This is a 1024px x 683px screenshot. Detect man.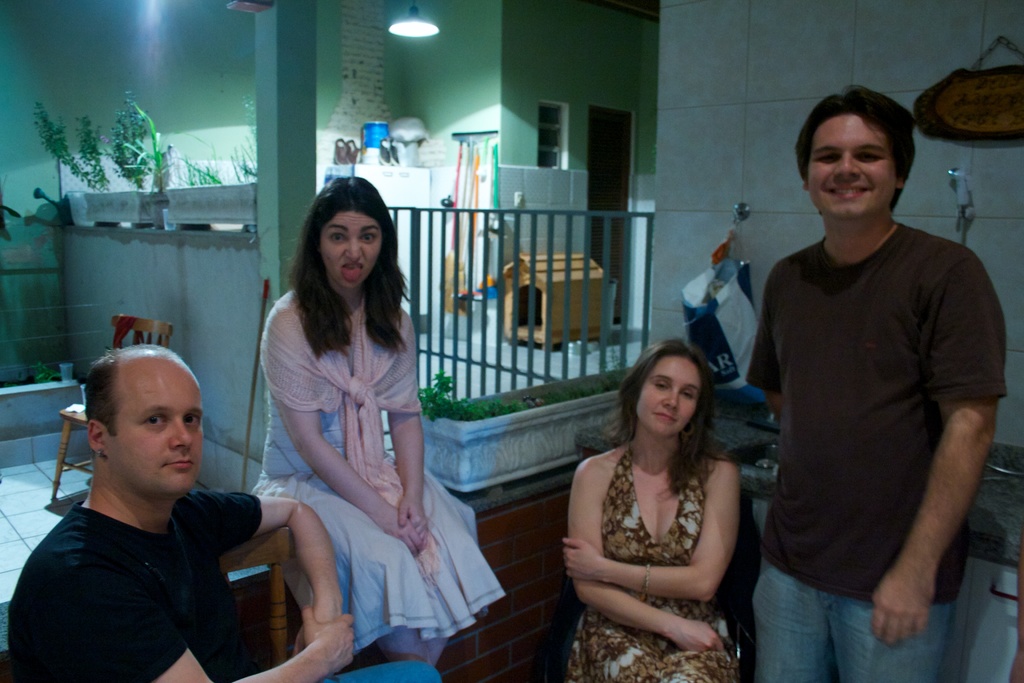
<bbox>9, 343, 304, 682</bbox>.
